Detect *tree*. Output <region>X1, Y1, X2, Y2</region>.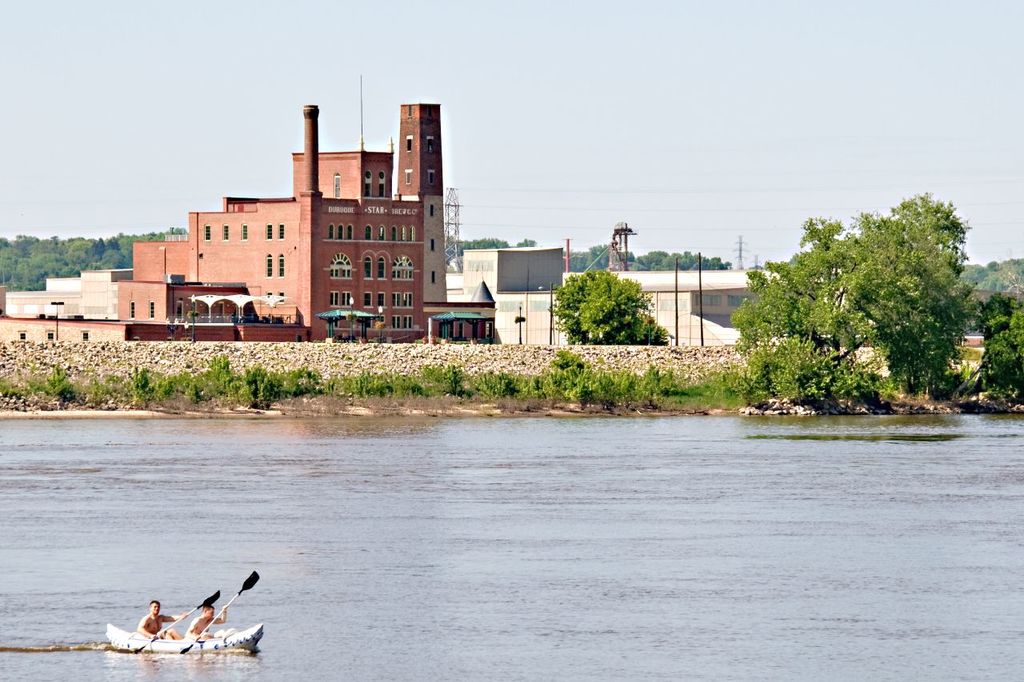
<region>546, 265, 653, 345</region>.
